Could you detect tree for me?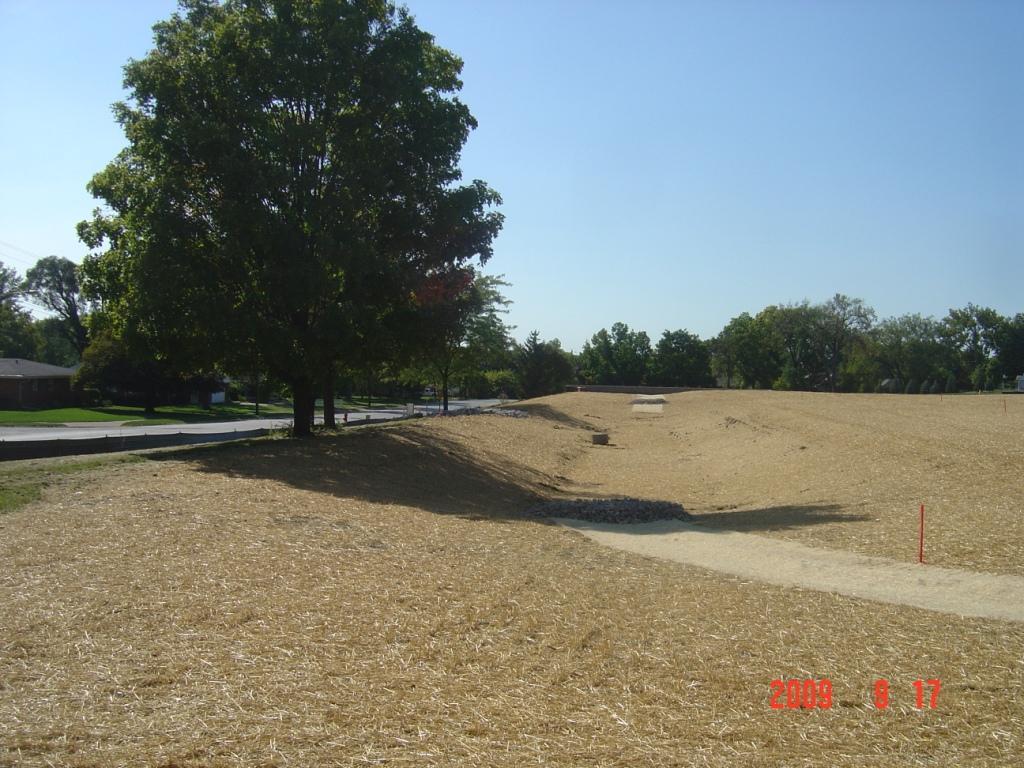
Detection result: bbox=[0, 260, 54, 369].
